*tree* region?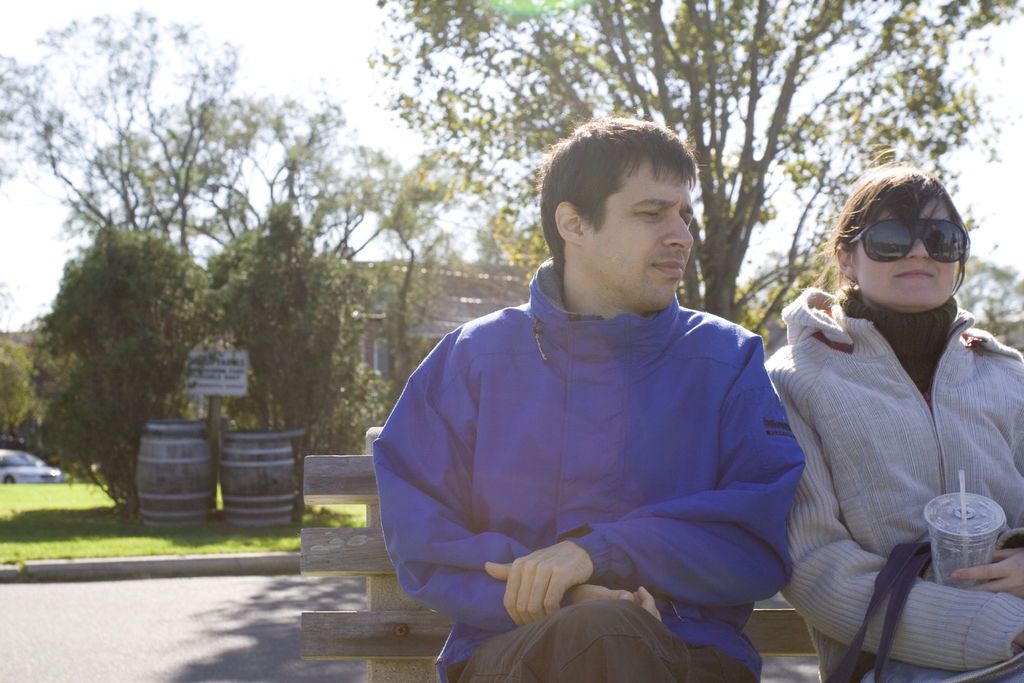
<region>307, 128, 493, 385</region>
